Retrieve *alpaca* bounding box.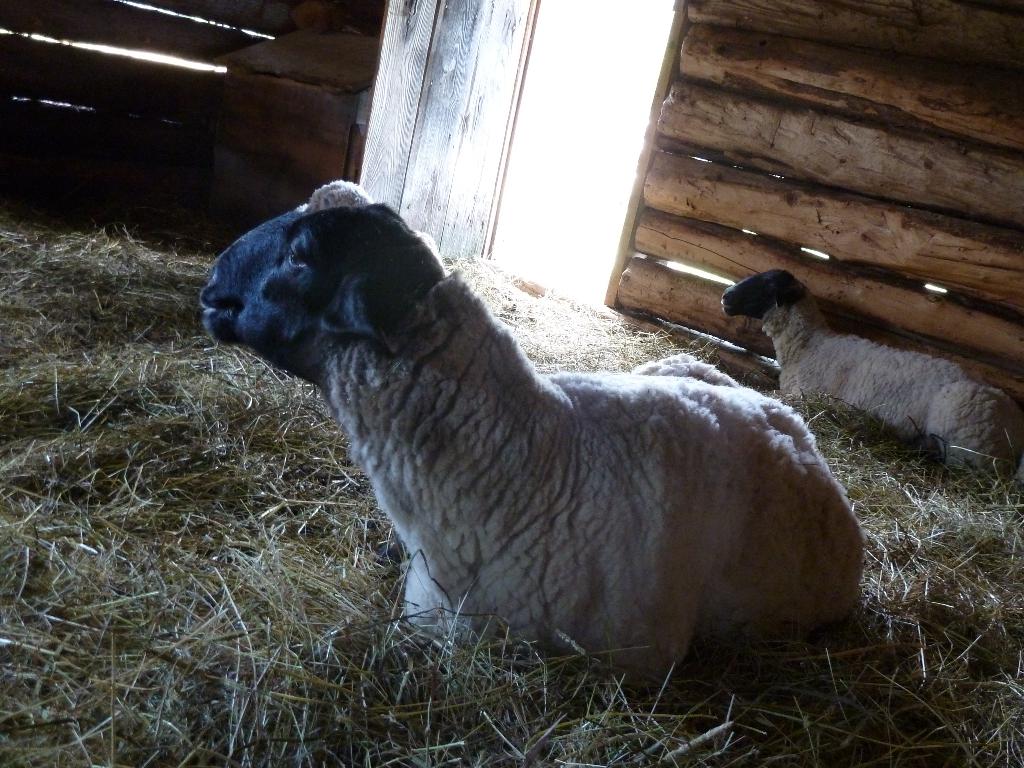
Bounding box: [719, 267, 1023, 476].
